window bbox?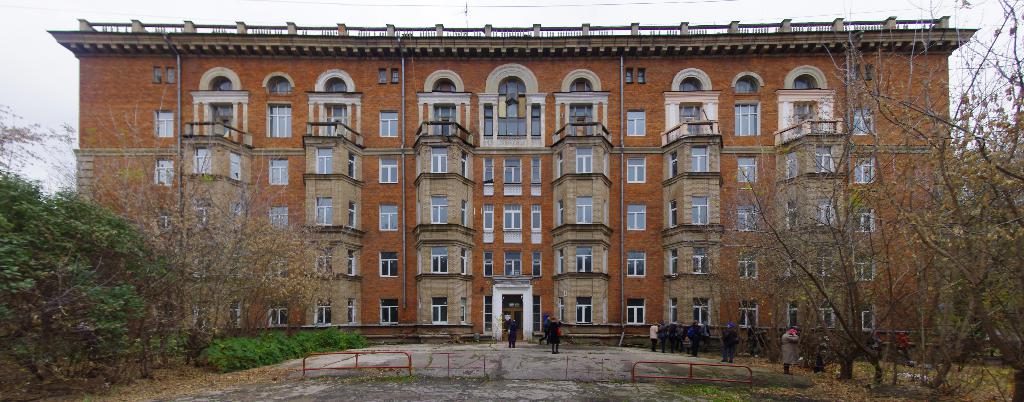
<region>786, 200, 797, 229</region>
